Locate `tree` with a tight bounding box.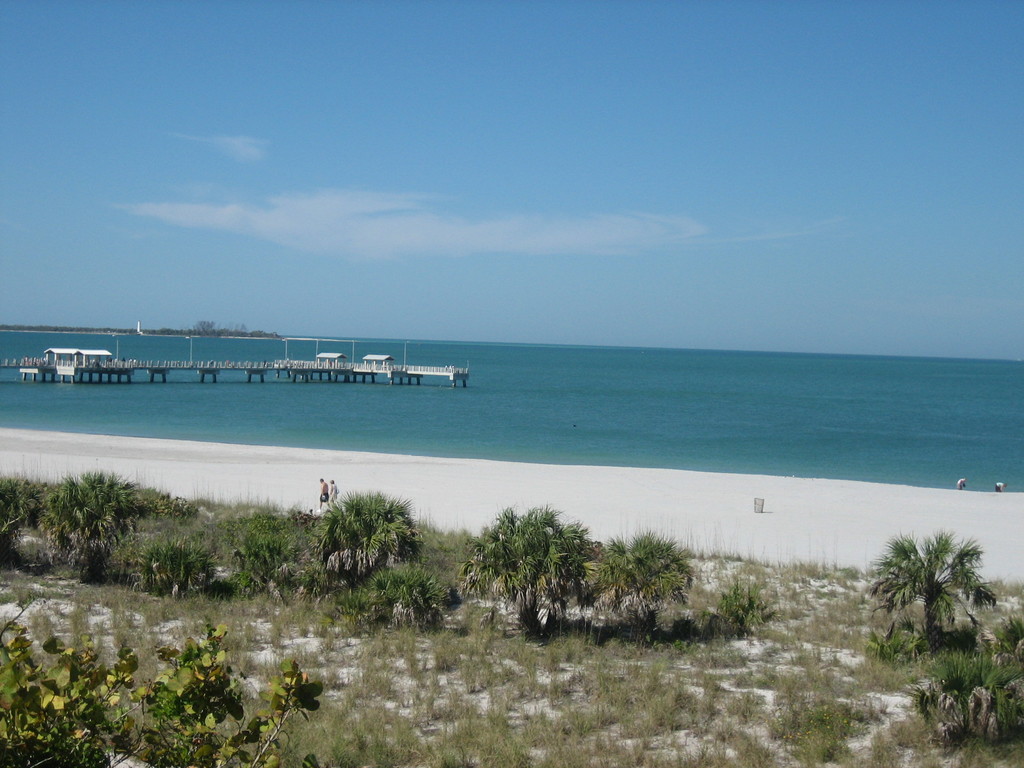
54,481,140,580.
